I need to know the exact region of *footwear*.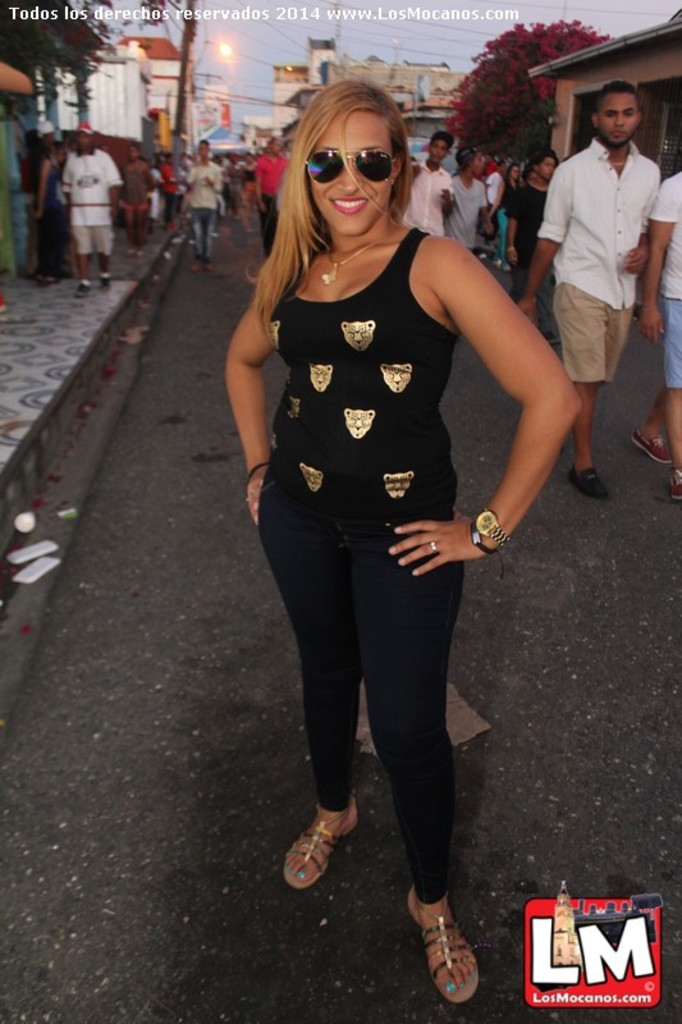
Region: <box>97,274,115,289</box>.
